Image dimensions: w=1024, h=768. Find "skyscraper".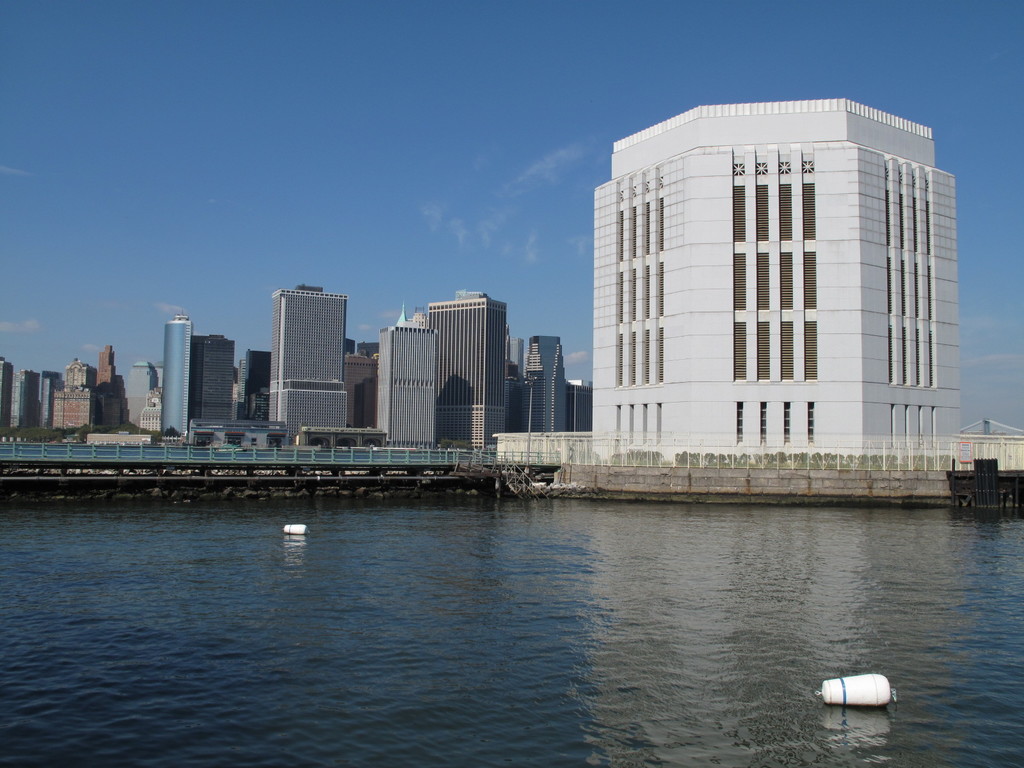
[122,361,154,431].
